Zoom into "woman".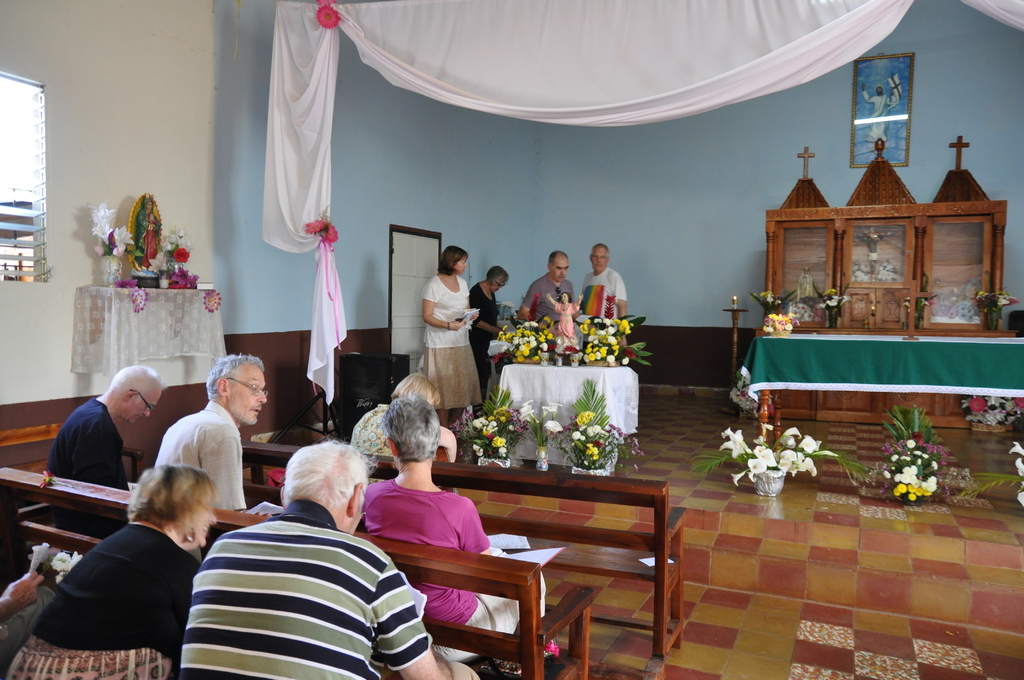
Zoom target: [417,243,485,433].
